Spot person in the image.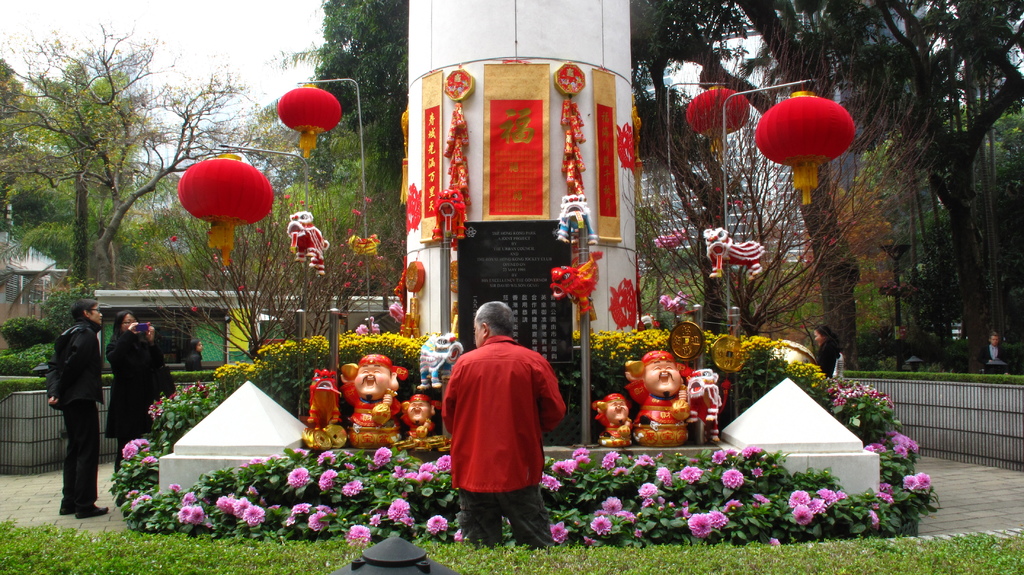
person found at (811, 321, 847, 381).
